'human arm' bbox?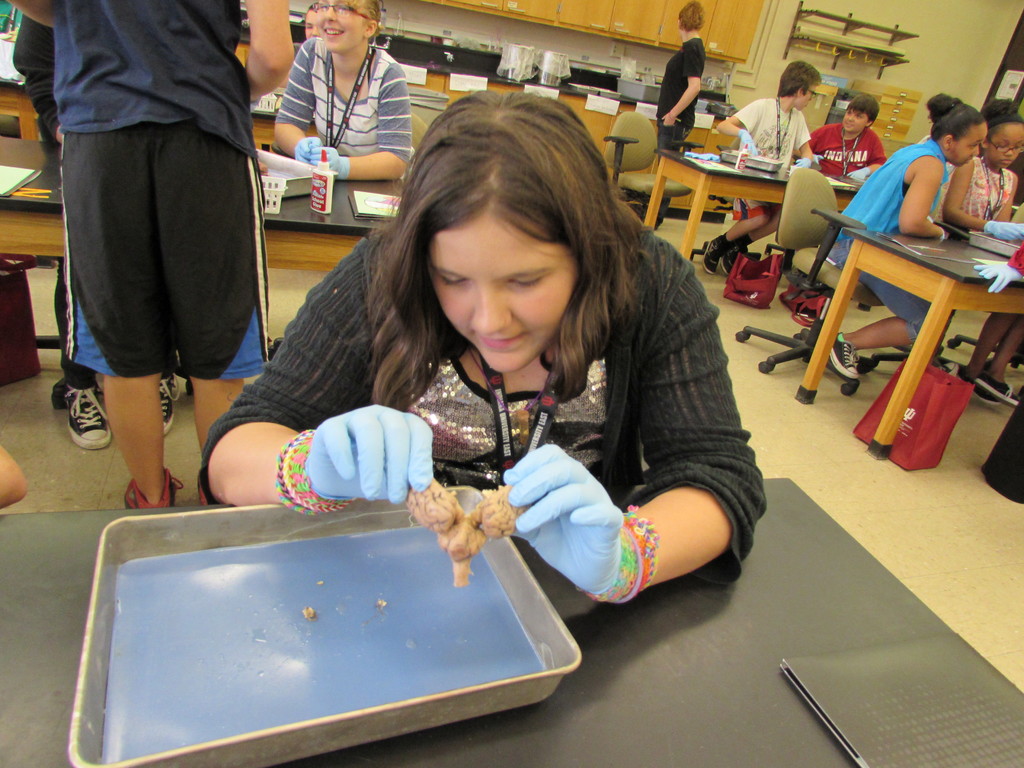
[x1=227, y1=0, x2=305, y2=131]
